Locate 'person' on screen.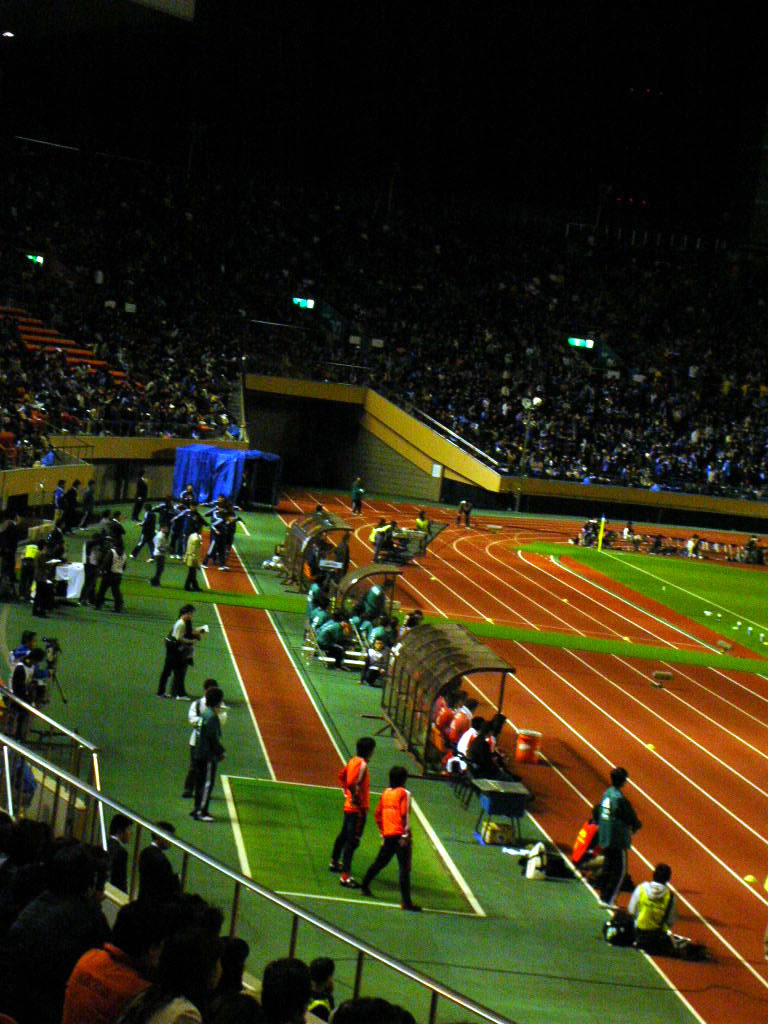
On screen at 355, 762, 421, 911.
